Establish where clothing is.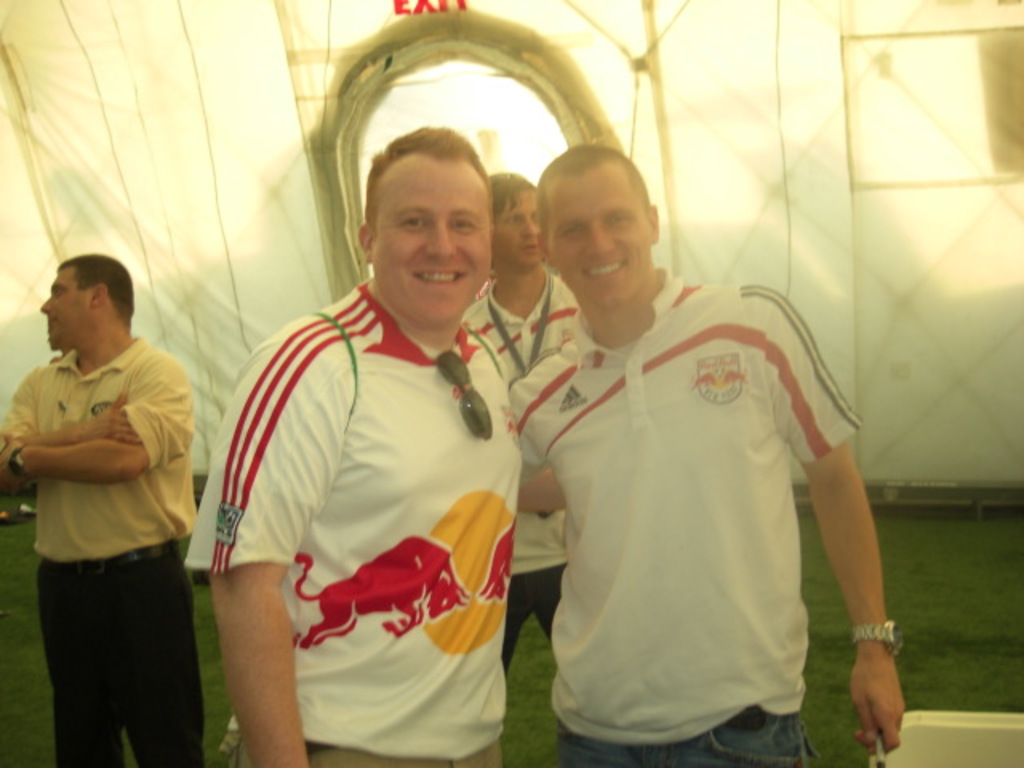
Established at 182 272 523 766.
